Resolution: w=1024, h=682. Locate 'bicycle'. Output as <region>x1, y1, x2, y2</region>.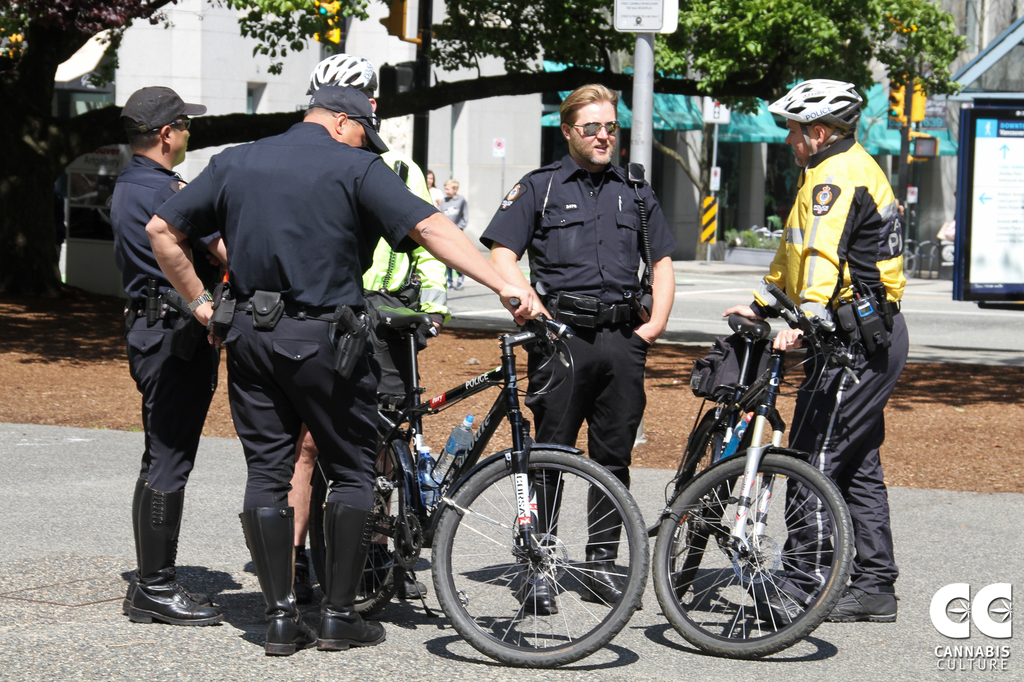
<region>297, 304, 651, 666</region>.
